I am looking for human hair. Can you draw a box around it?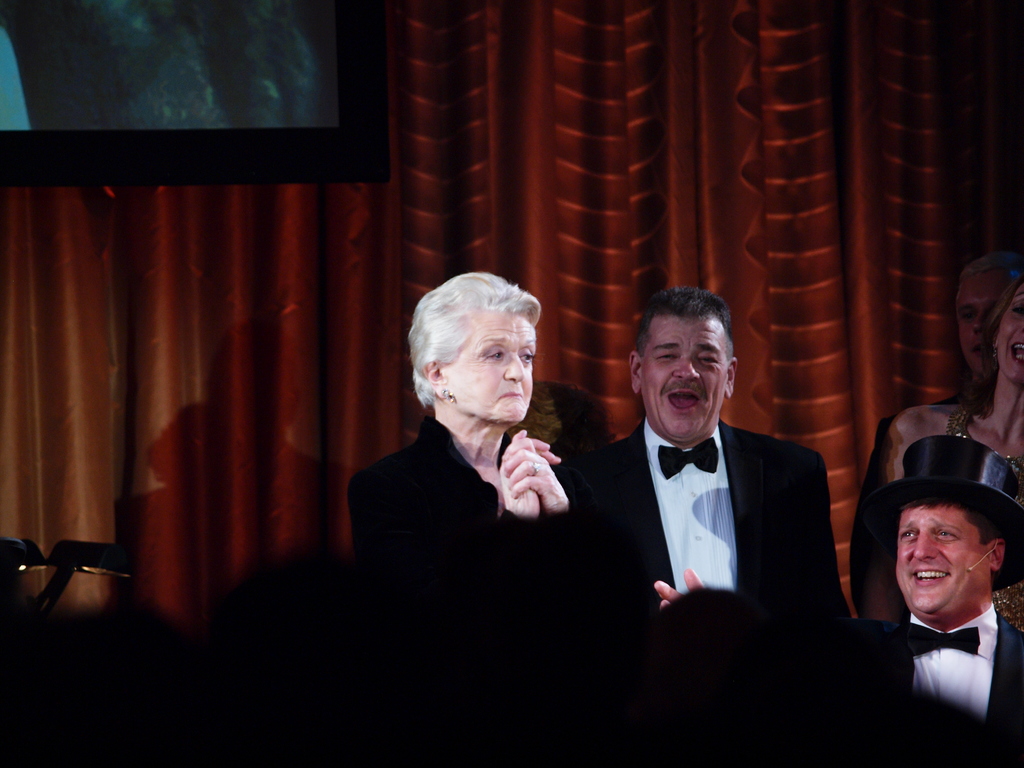
Sure, the bounding box is bbox=[959, 275, 1023, 420].
